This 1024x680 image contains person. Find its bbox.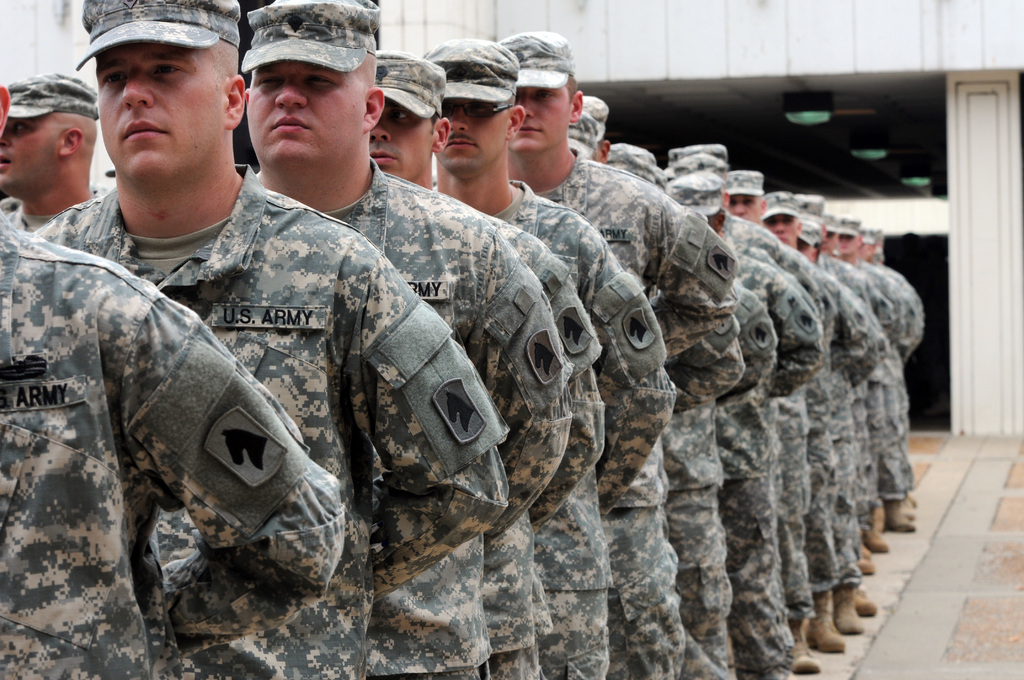
(left=604, top=92, right=739, bottom=679).
